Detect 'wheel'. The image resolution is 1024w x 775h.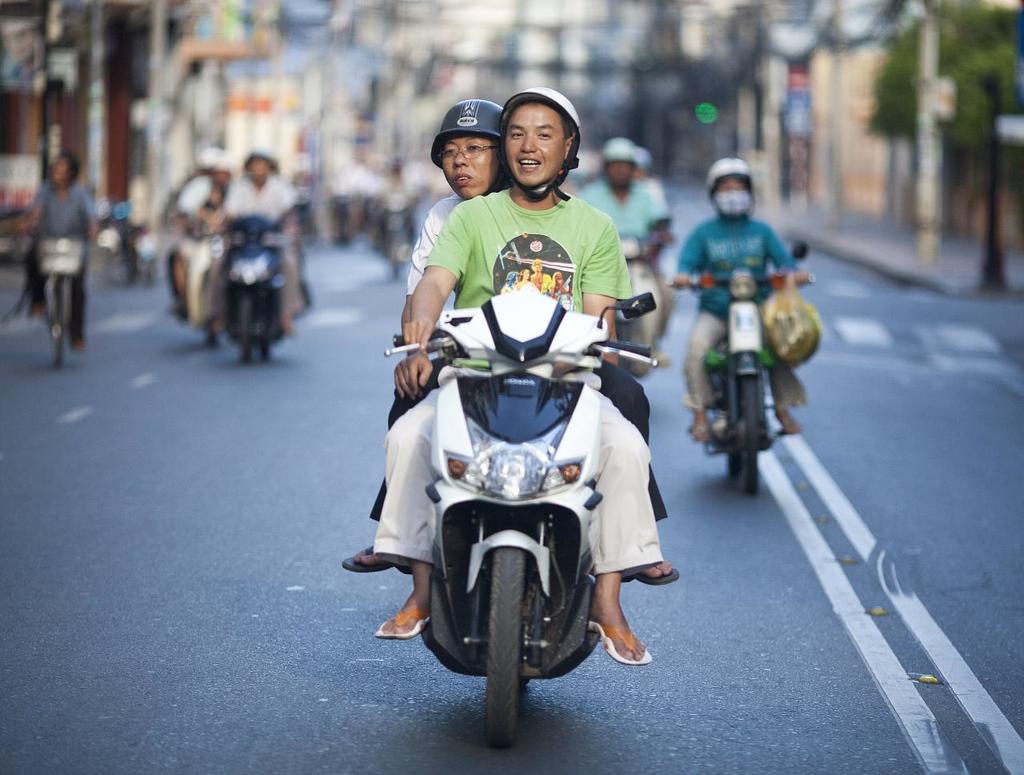
bbox=[236, 295, 256, 363].
